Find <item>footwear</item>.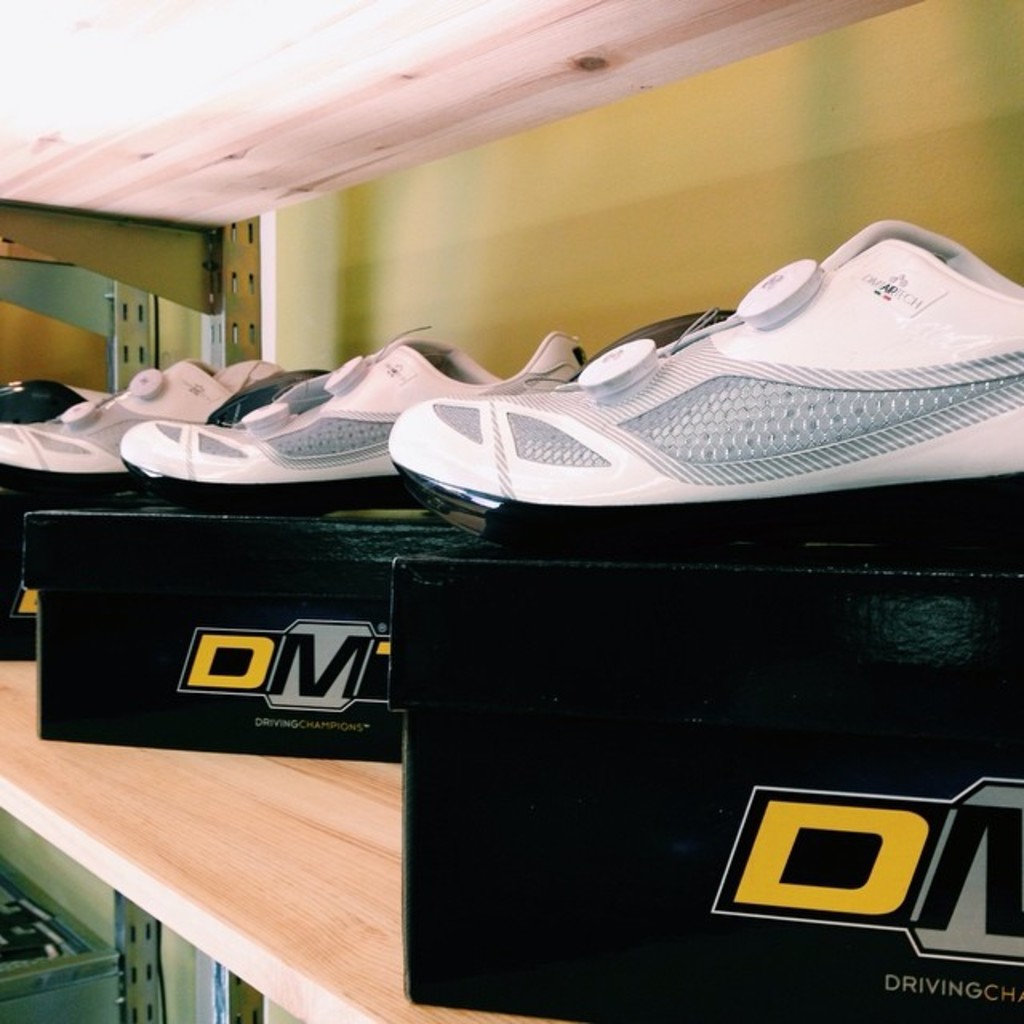
<region>389, 218, 1022, 547</region>.
